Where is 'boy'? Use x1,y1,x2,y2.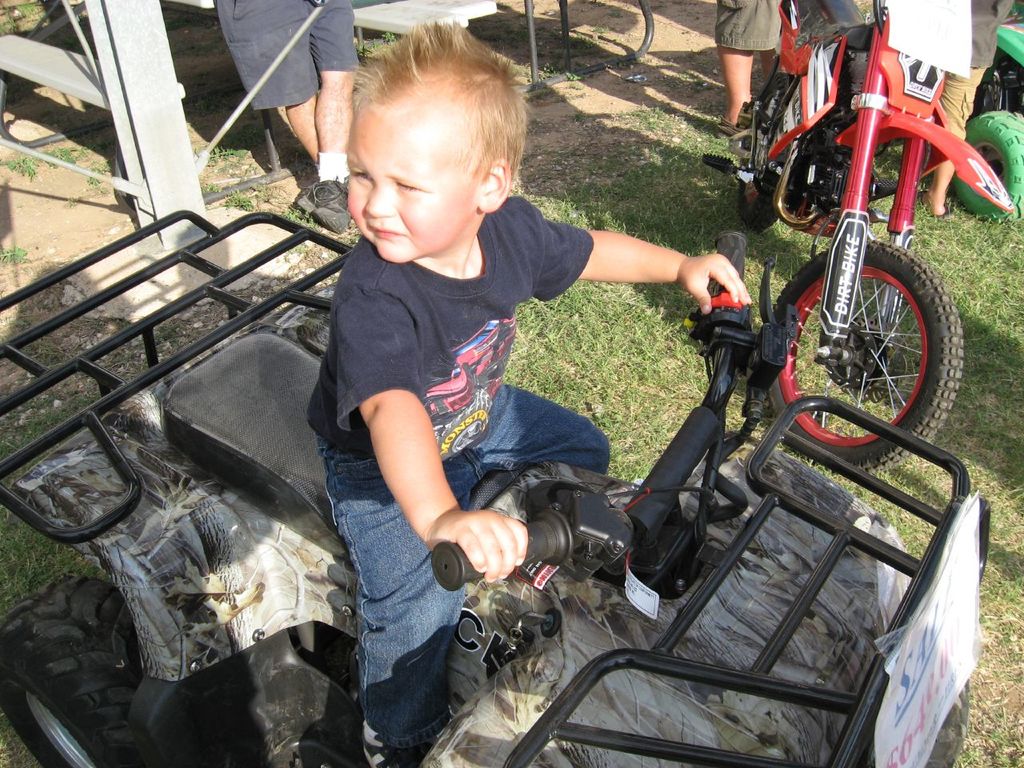
294,105,649,681.
